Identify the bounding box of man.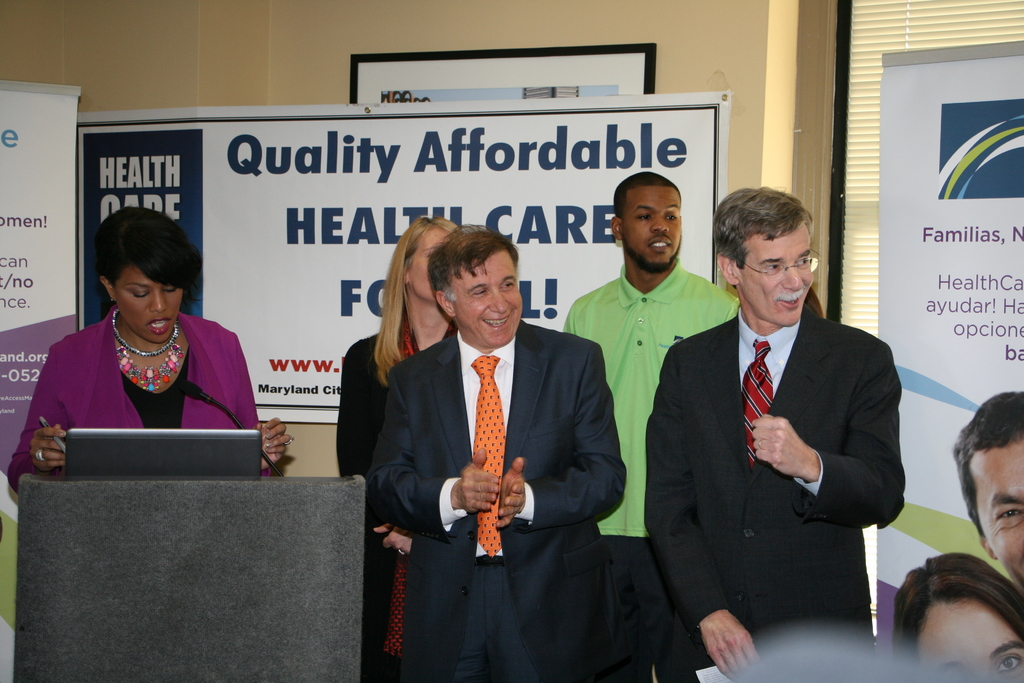
[563, 172, 740, 682].
